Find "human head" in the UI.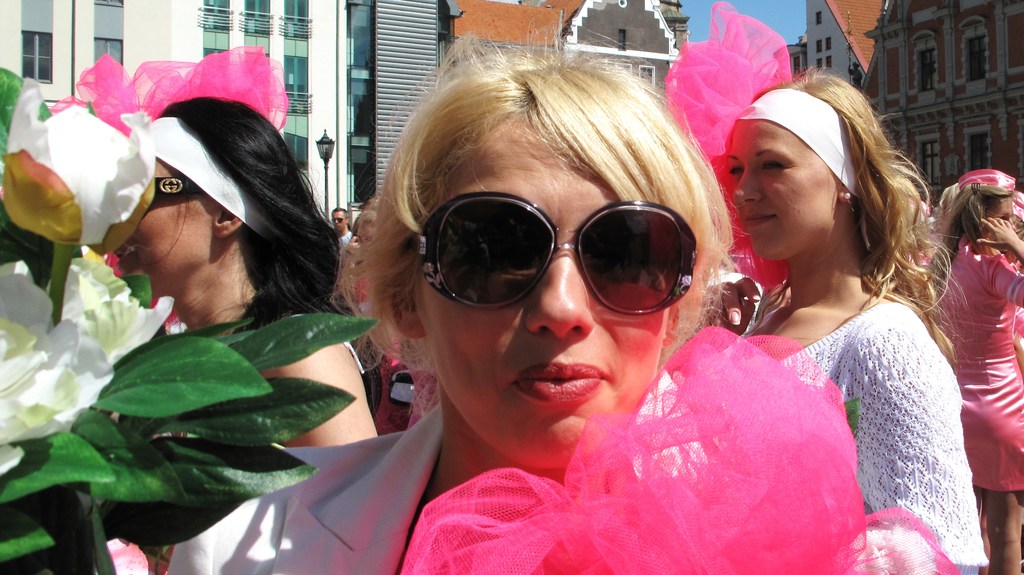
UI element at rect(945, 170, 1016, 249).
